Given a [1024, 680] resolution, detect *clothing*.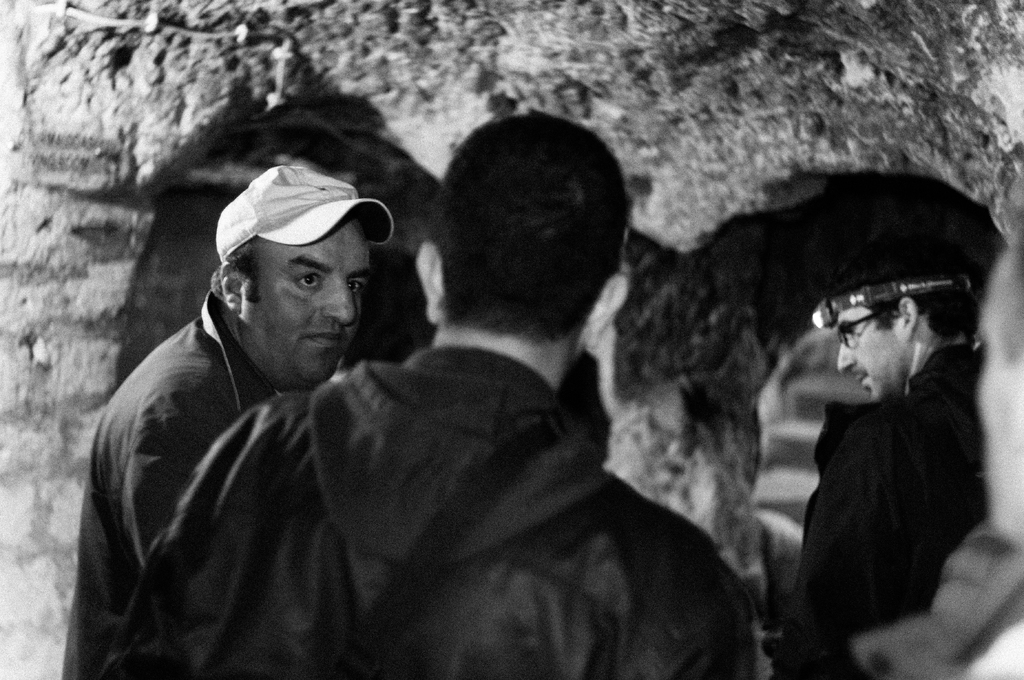
(left=792, top=349, right=982, bottom=679).
